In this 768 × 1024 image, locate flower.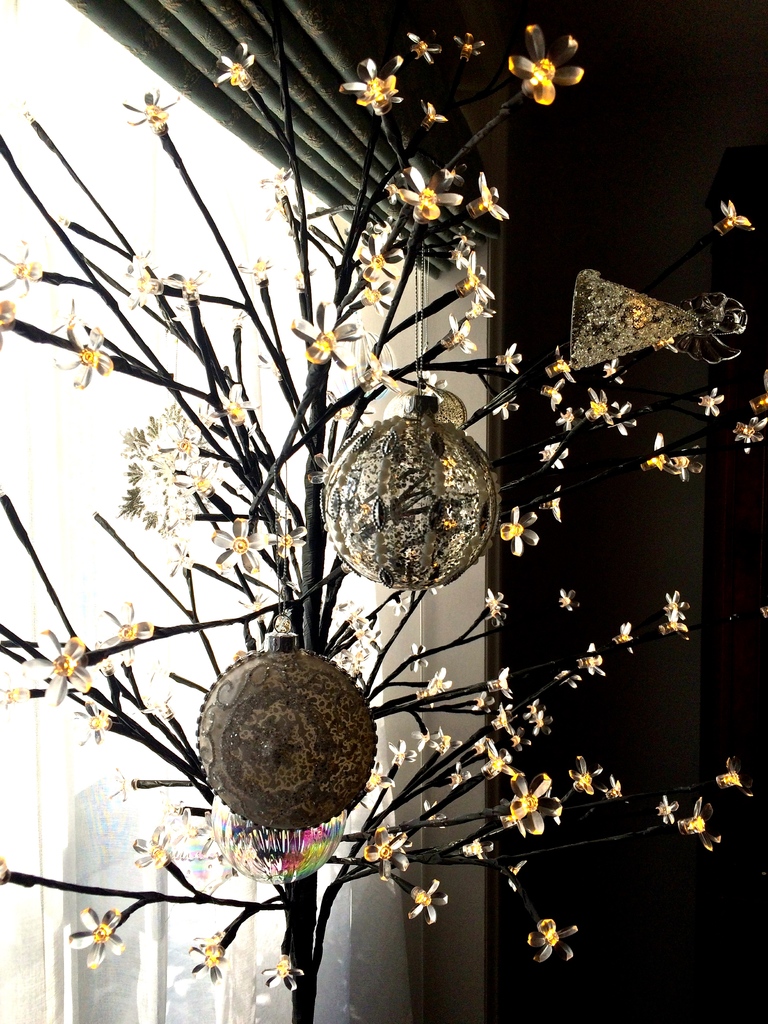
Bounding box: [461, 290, 498, 316].
